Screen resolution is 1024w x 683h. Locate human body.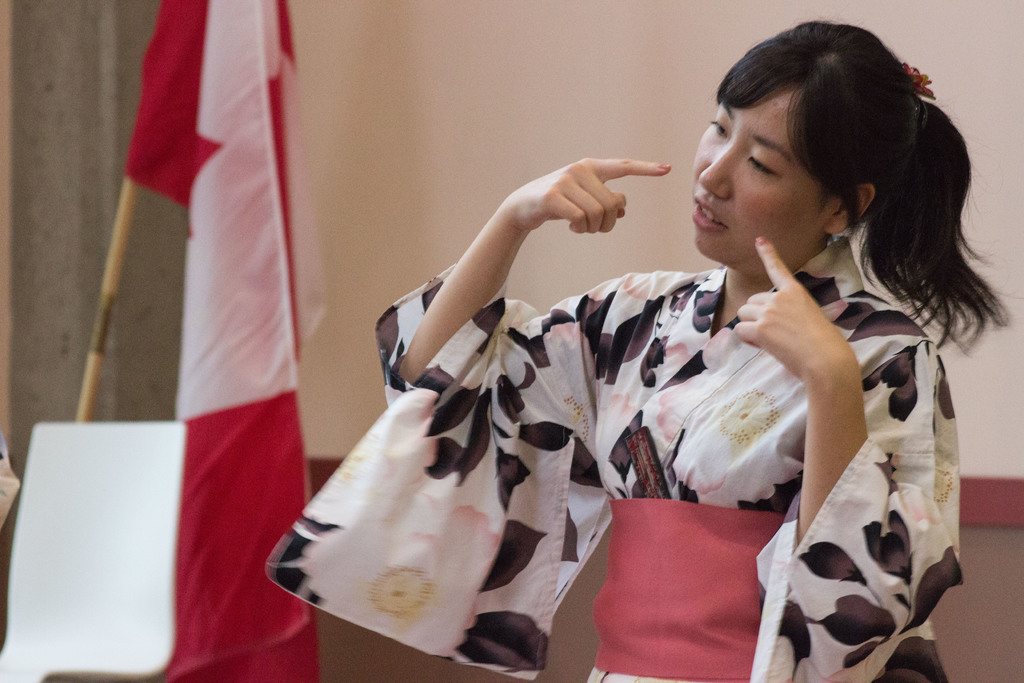
select_region(268, 11, 1023, 682).
